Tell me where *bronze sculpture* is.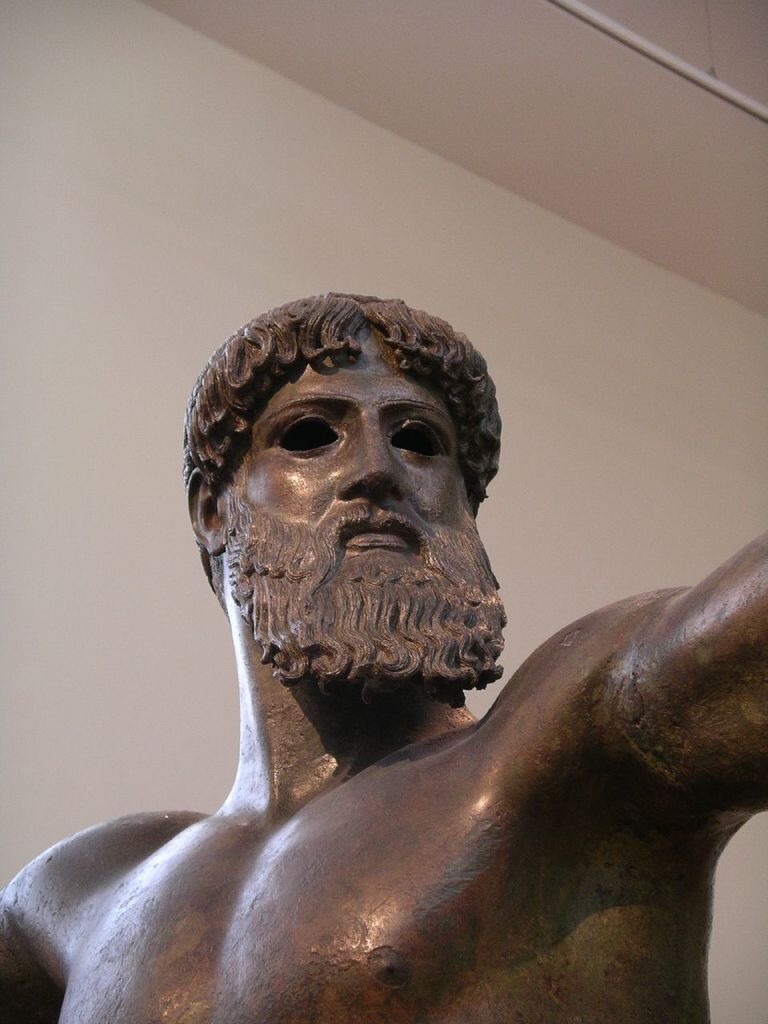
*bronze sculpture* is at x1=49 y1=246 x2=744 y2=1023.
